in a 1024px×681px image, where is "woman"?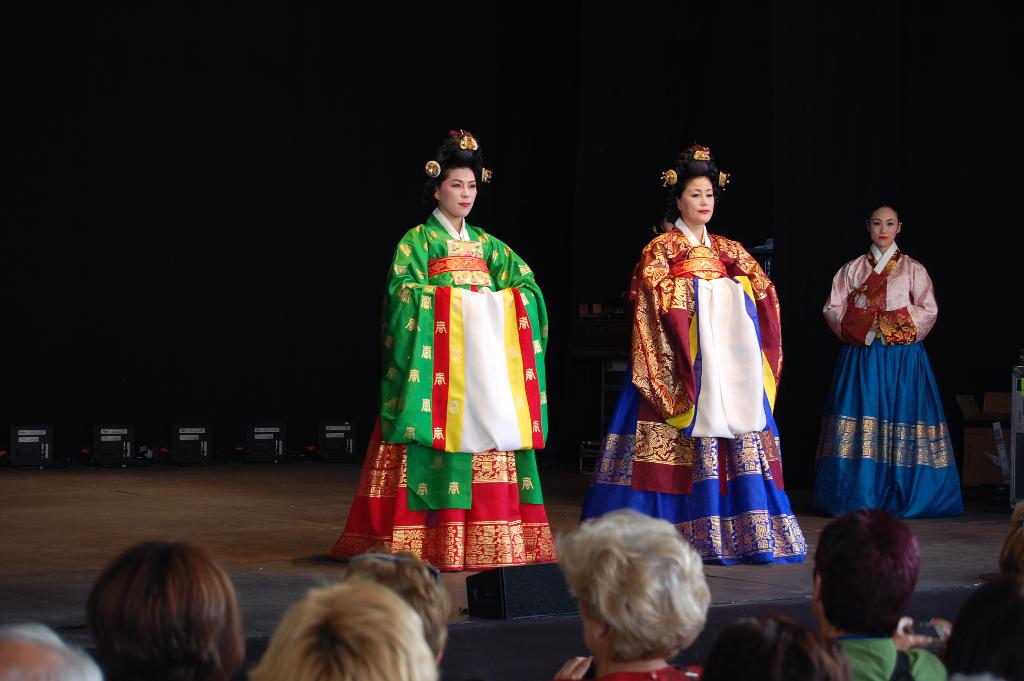
crop(576, 148, 823, 568).
